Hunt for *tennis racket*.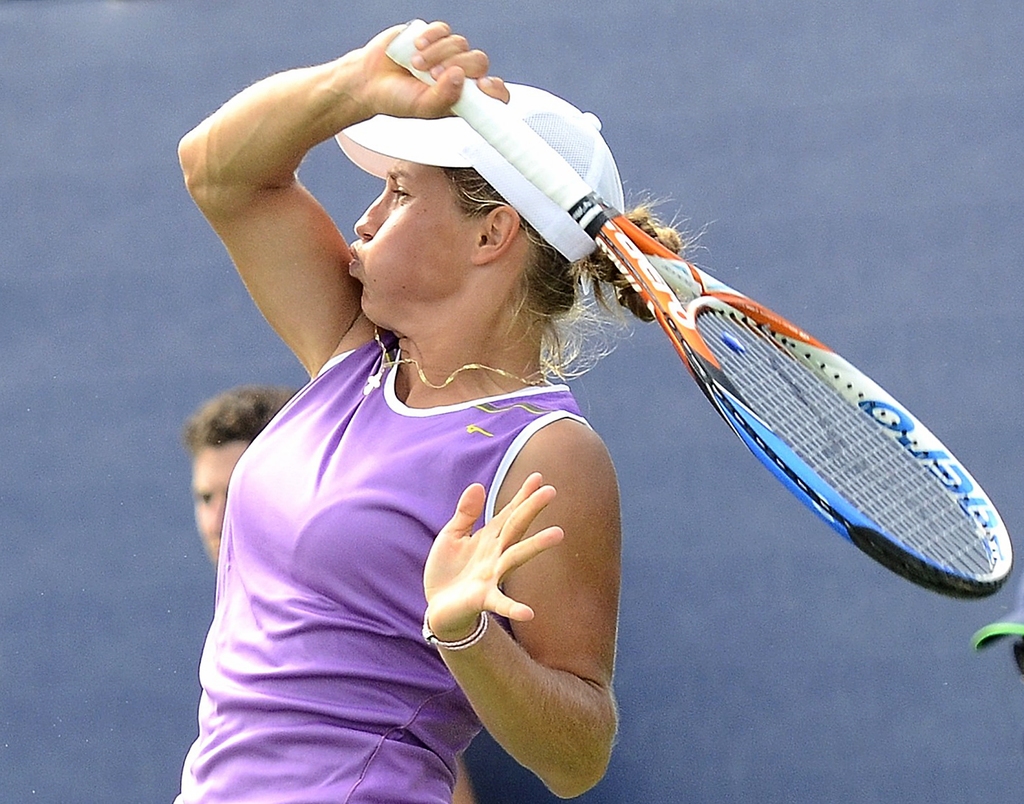
Hunted down at bbox=[381, 15, 1017, 606].
